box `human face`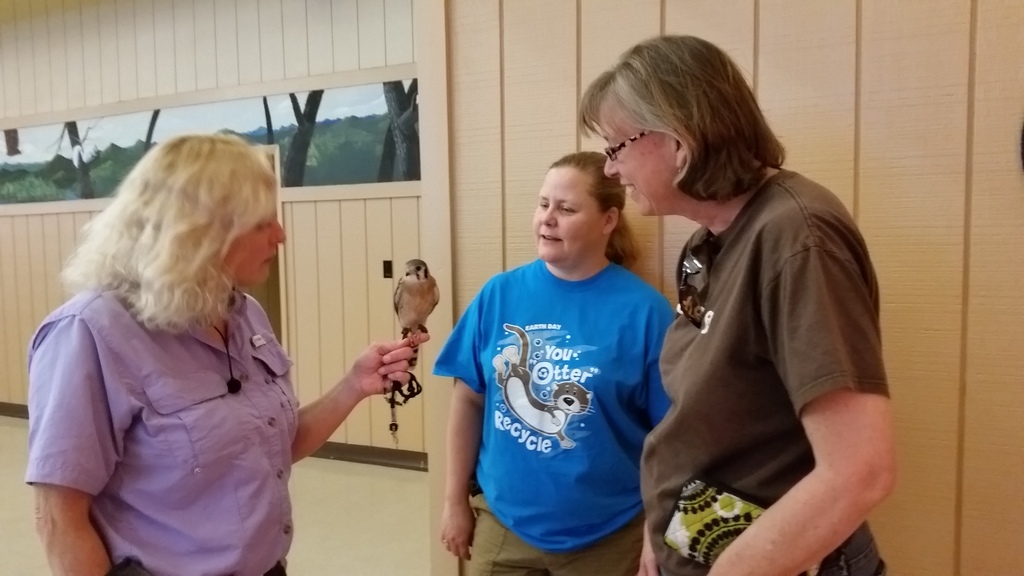
[x1=532, y1=166, x2=600, y2=264]
